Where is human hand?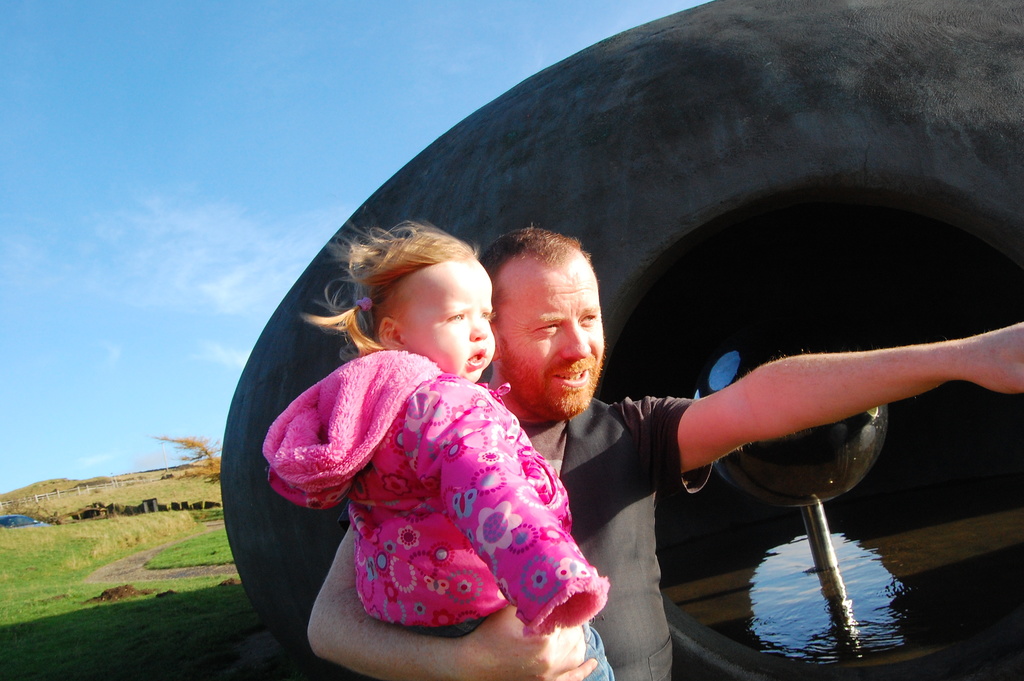
BBox(464, 606, 597, 680).
